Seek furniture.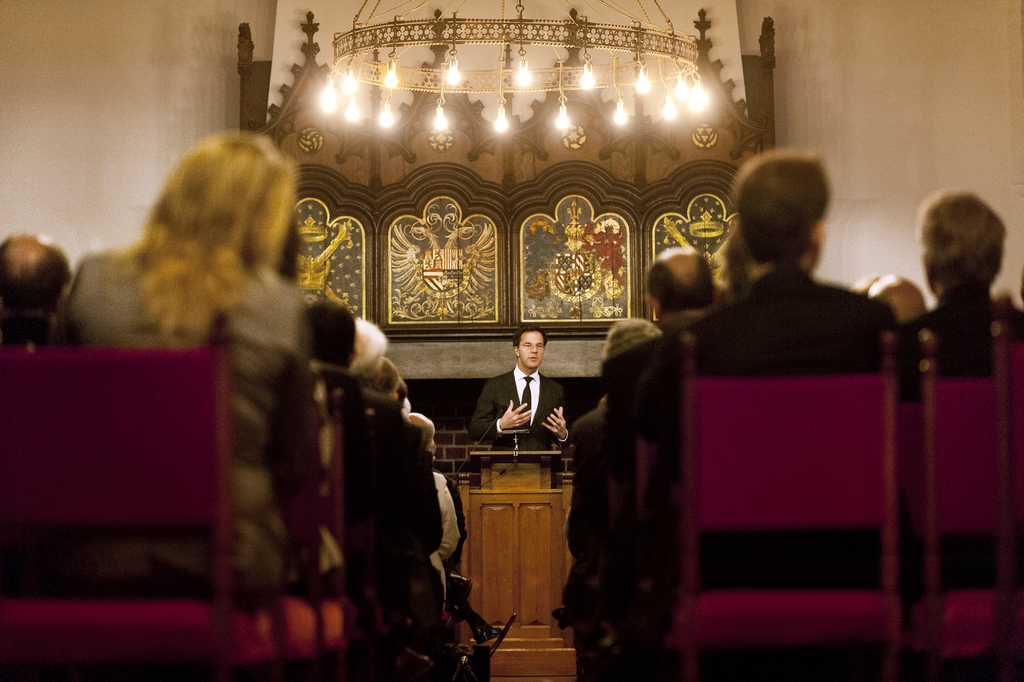
458,450,576,679.
